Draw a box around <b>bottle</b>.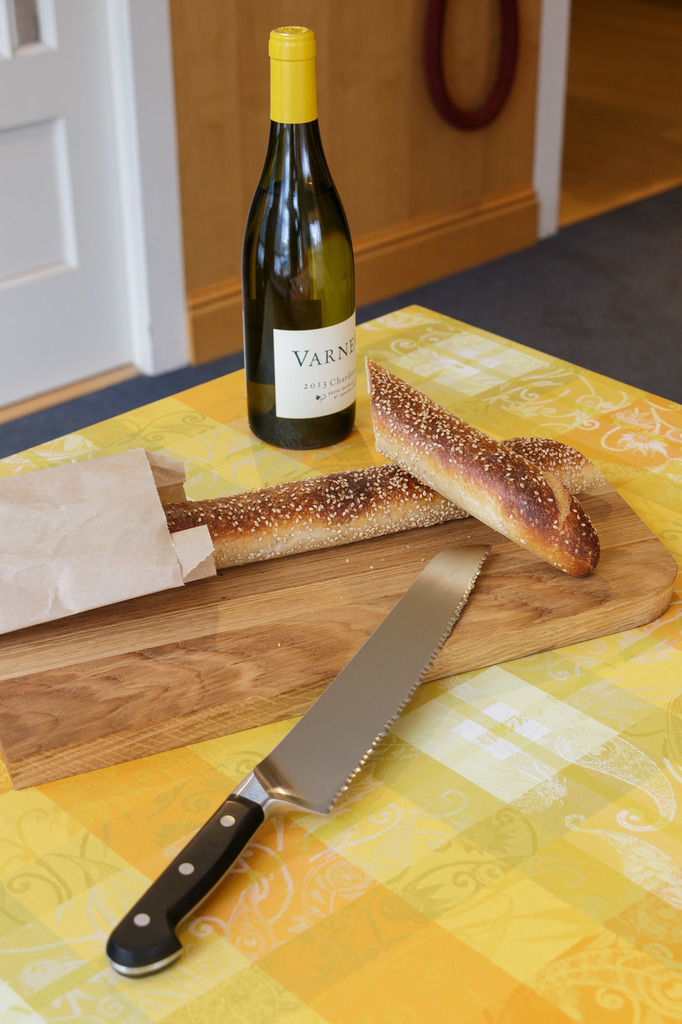
243 51 367 436.
